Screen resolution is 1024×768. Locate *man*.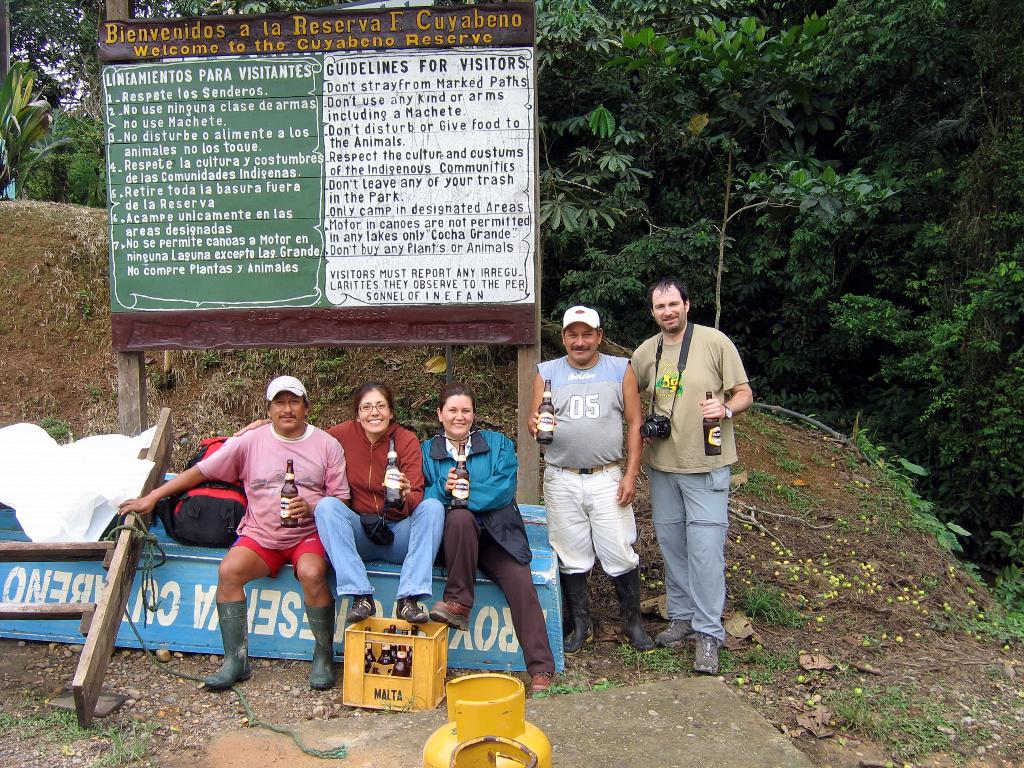
x1=114, y1=365, x2=358, y2=690.
